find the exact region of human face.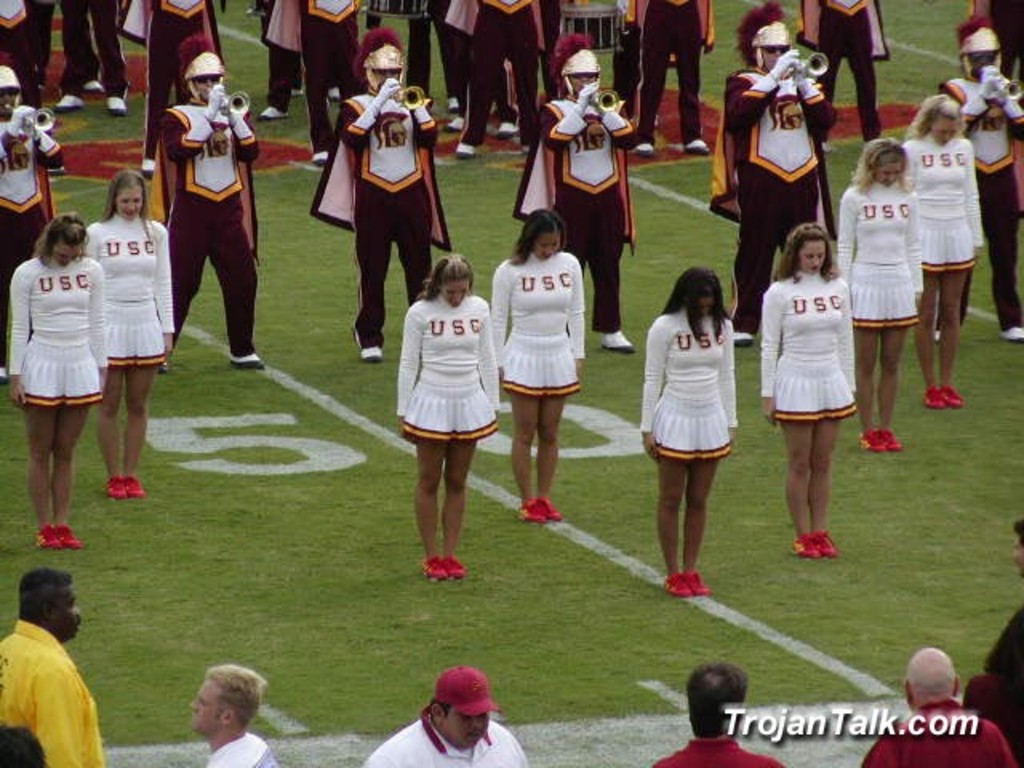
Exact region: [x1=373, y1=74, x2=398, y2=91].
